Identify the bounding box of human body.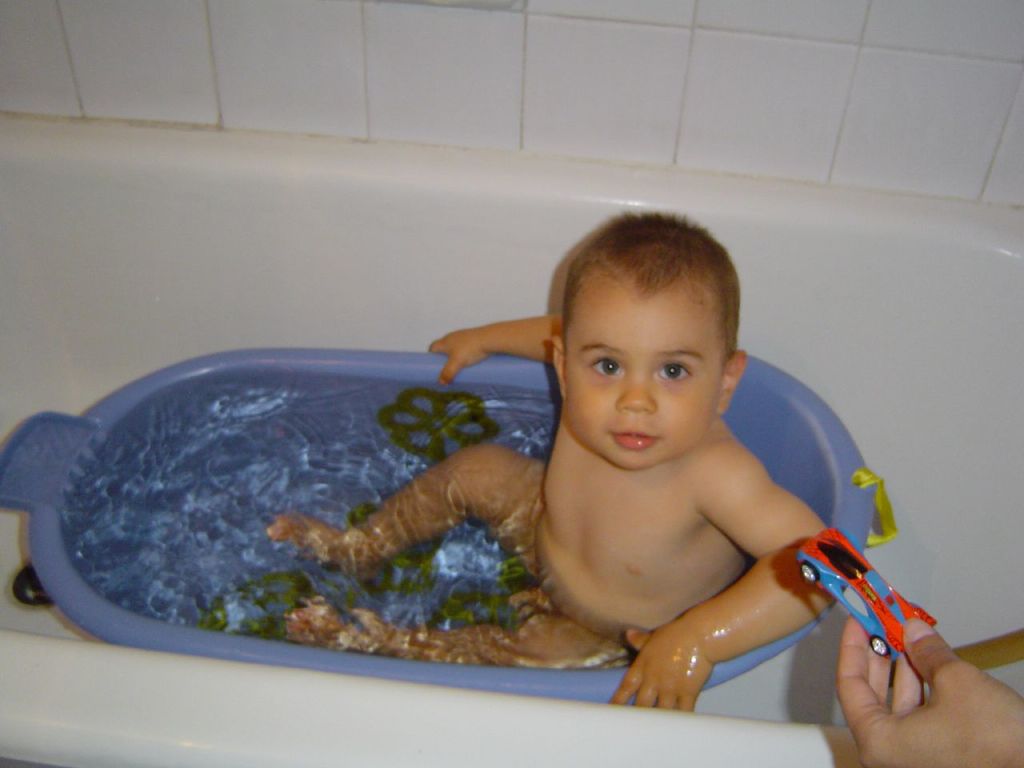
rect(274, 204, 846, 712).
